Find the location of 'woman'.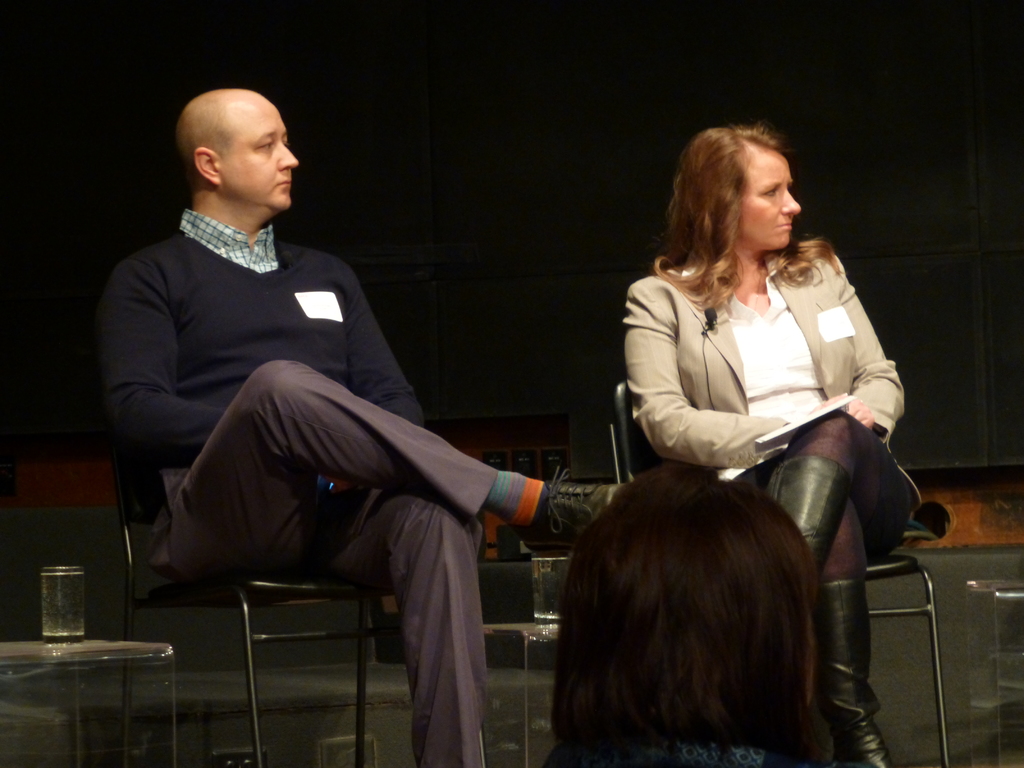
Location: select_region(544, 463, 831, 767).
